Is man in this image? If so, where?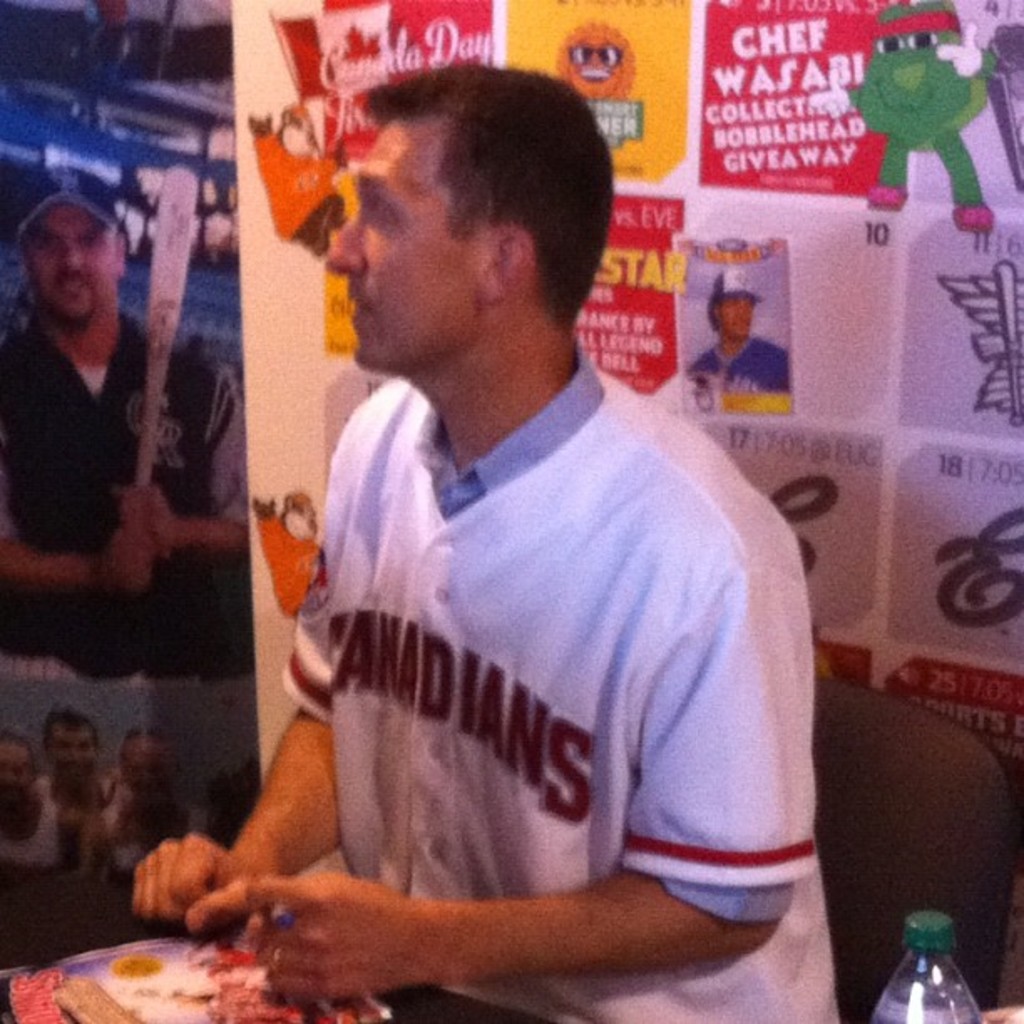
Yes, at <box>0,166,261,691</box>.
